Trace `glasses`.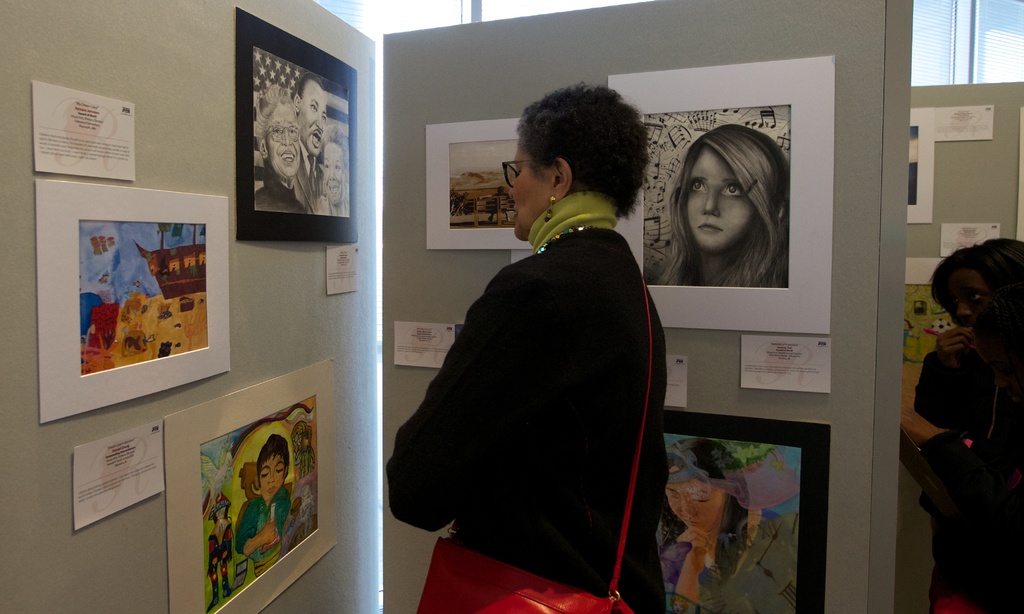
Traced to rect(503, 154, 531, 194).
